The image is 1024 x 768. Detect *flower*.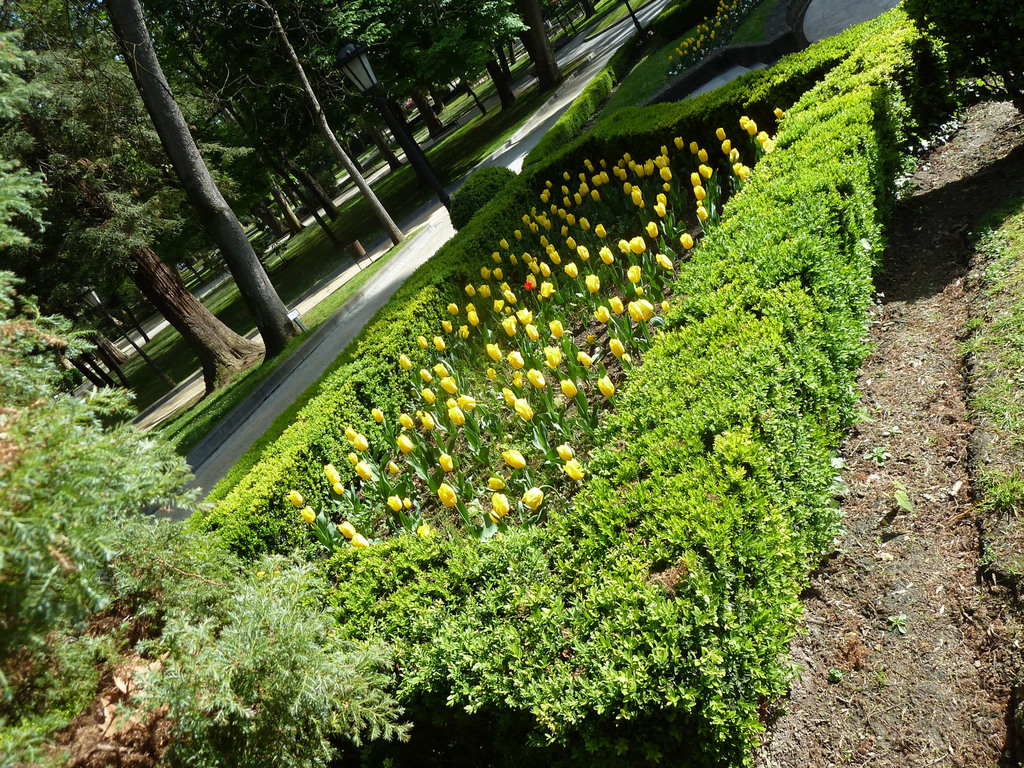
Detection: (x1=545, y1=243, x2=552, y2=252).
